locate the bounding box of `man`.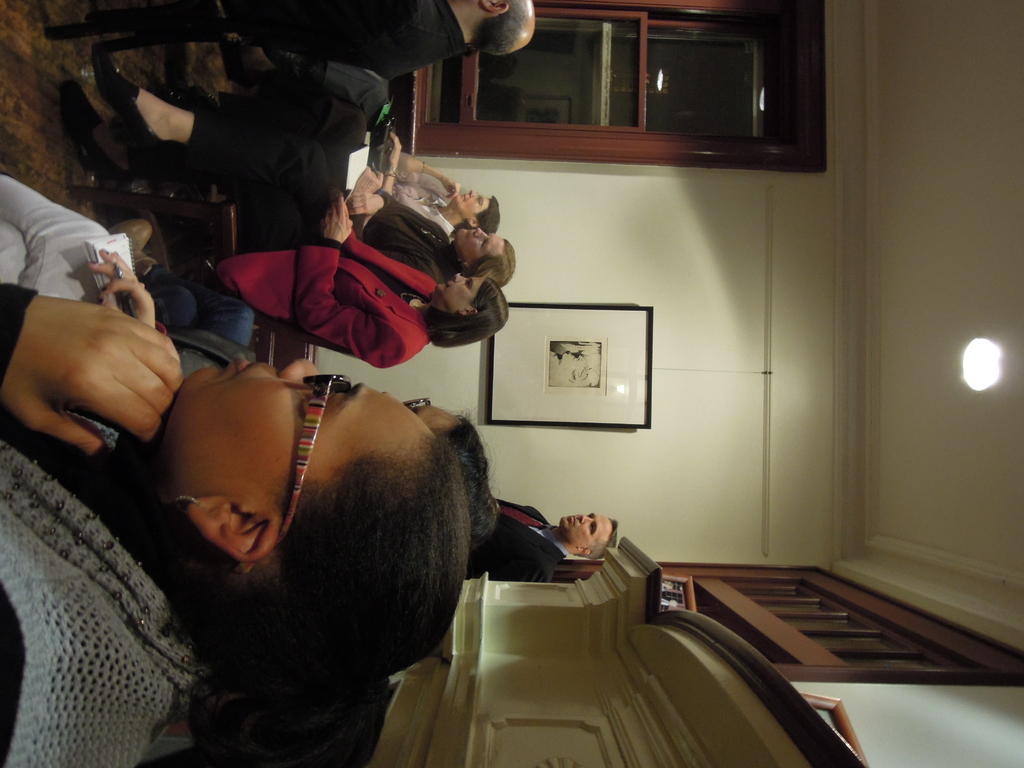
Bounding box: {"left": 468, "top": 495, "right": 618, "bottom": 582}.
